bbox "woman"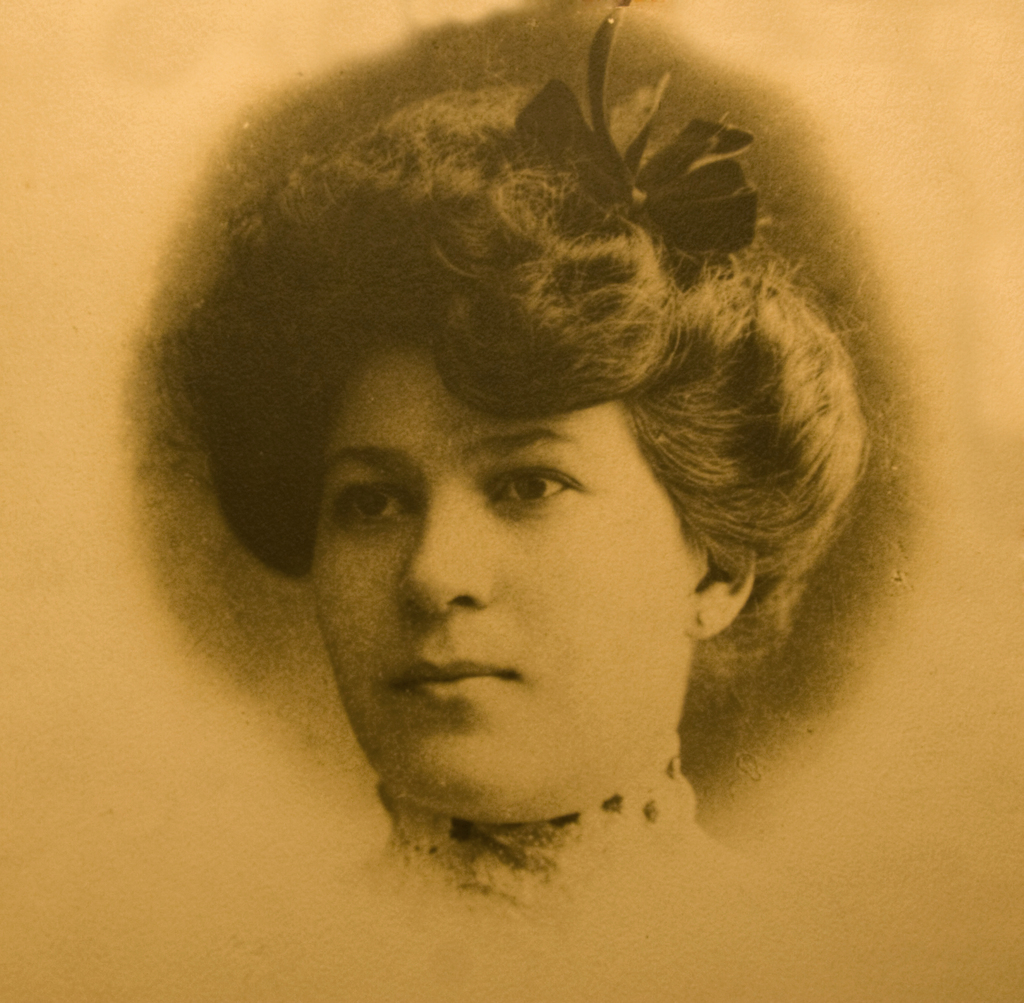
x1=189 y1=0 x2=884 y2=918
